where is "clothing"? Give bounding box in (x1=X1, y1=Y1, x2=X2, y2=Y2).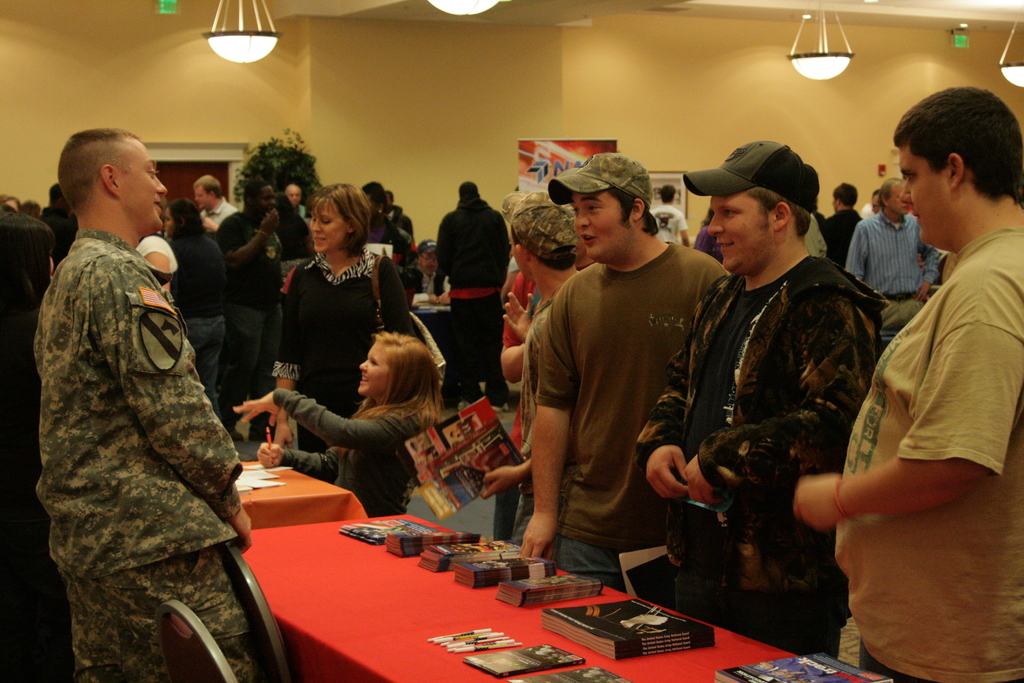
(x1=528, y1=229, x2=732, y2=605).
